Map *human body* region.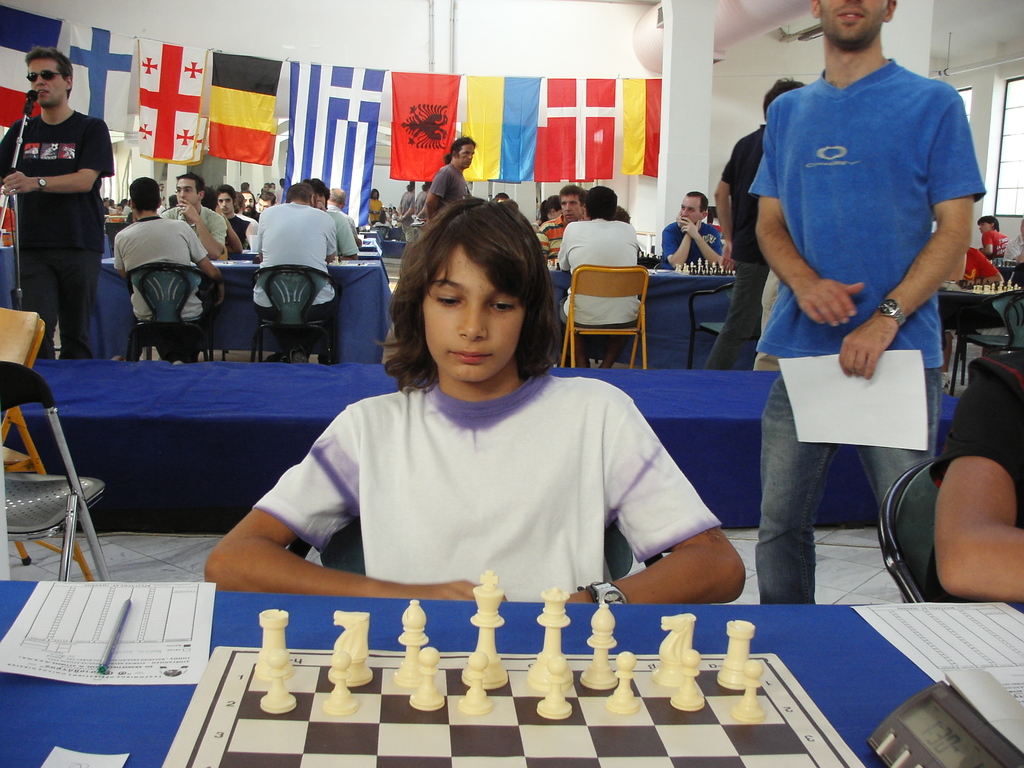
Mapped to select_region(537, 187, 586, 262).
